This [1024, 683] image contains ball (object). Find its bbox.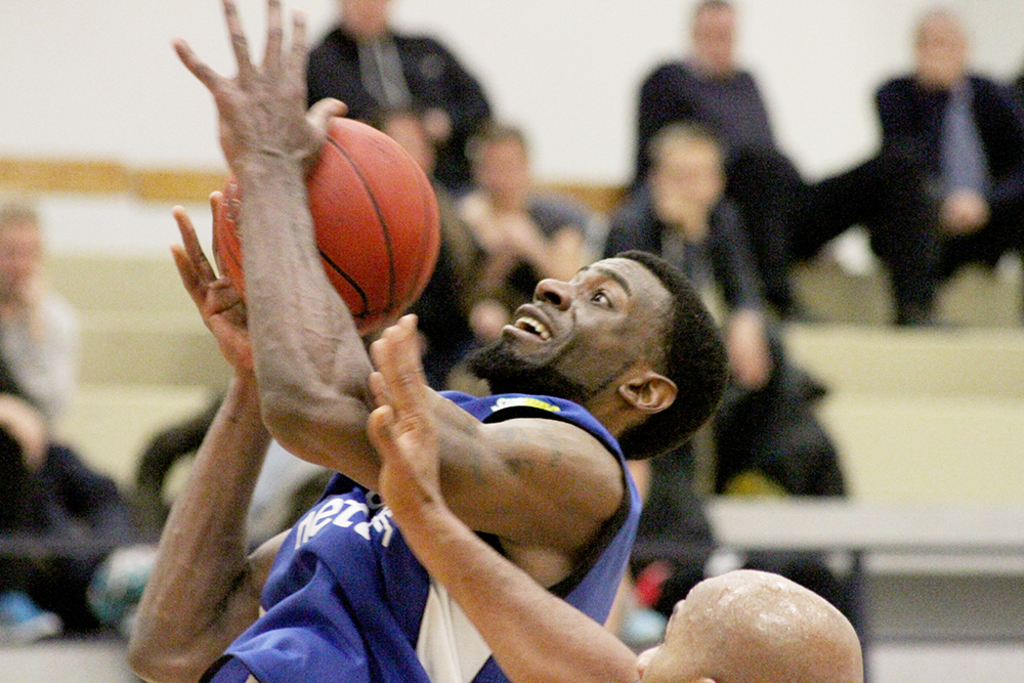
[x1=213, y1=118, x2=439, y2=340].
